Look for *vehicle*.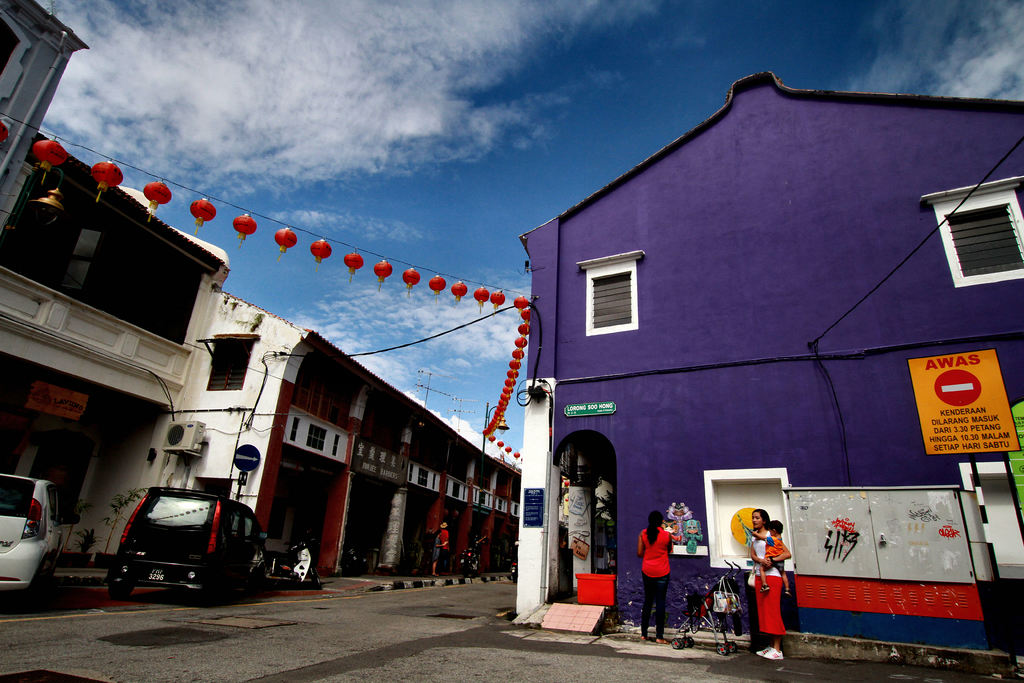
Found: box(667, 555, 726, 654).
